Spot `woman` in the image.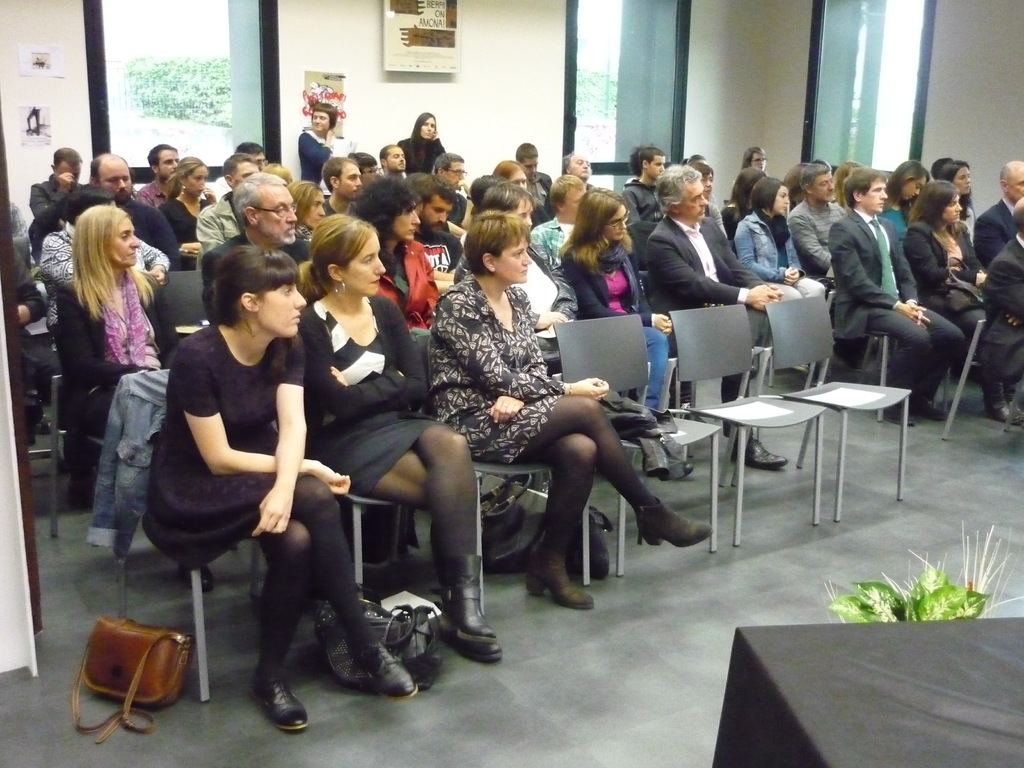
`woman` found at (943, 156, 976, 233).
